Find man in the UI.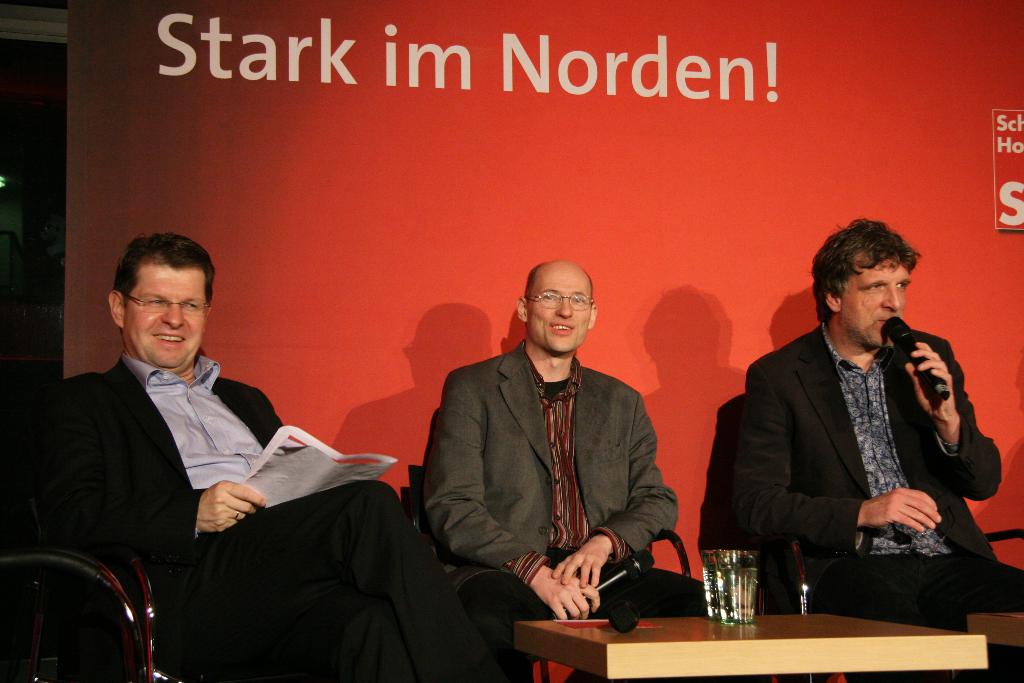
UI element at Rect(728, 220, 993, 608).
